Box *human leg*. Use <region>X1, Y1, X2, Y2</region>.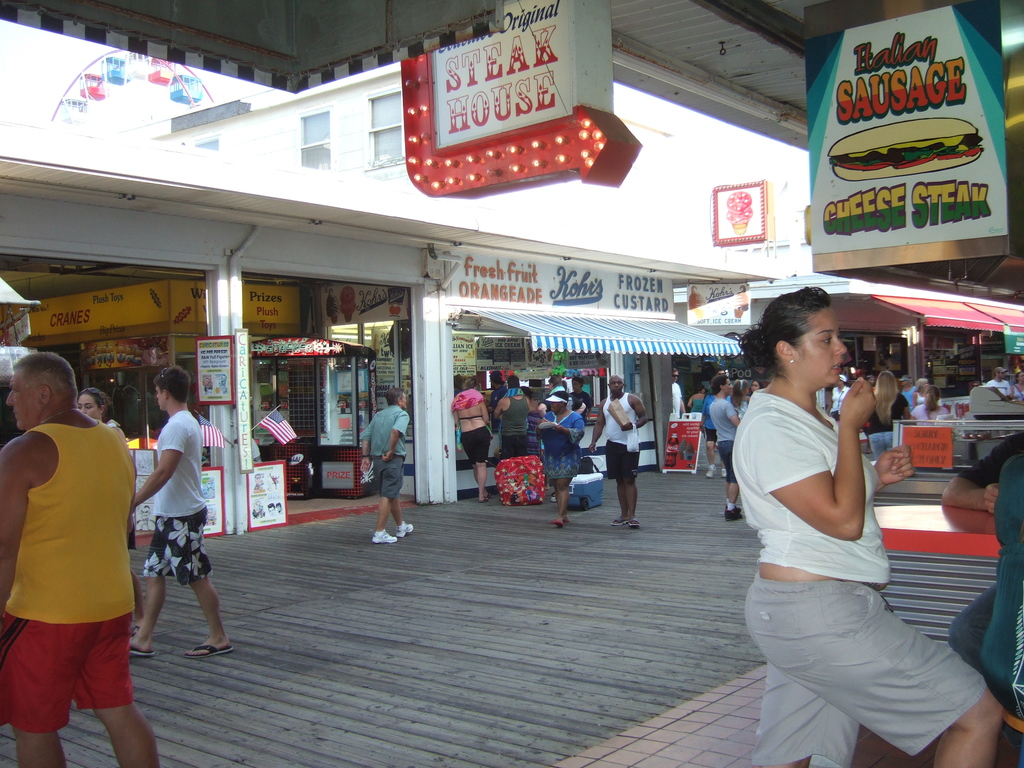
<region>707, 426, 718, 479</region>.
